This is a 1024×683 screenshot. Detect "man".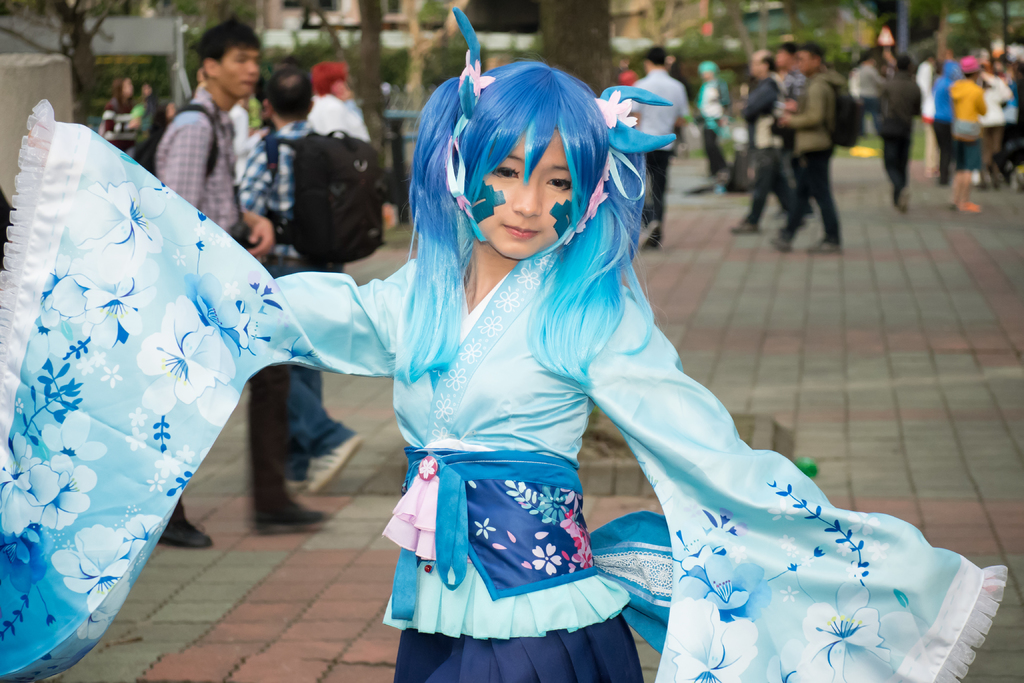
(left=776, top=44, right=843, bottom=250).
